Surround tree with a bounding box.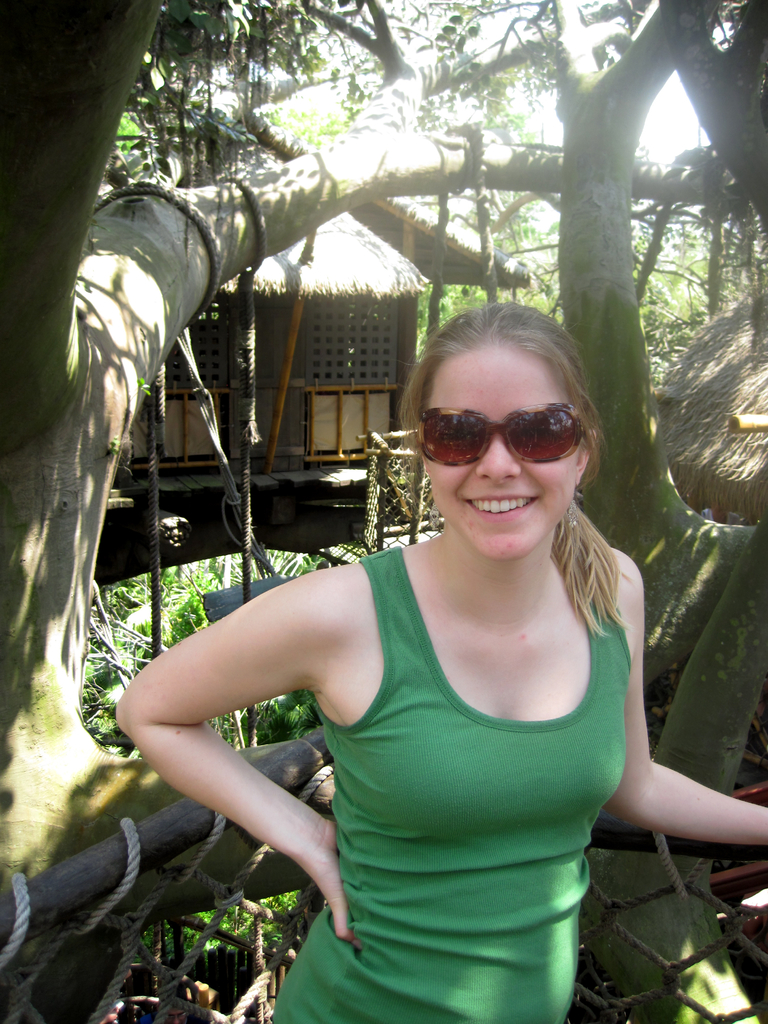
<region>0, 0, 767, 1023</region>.
